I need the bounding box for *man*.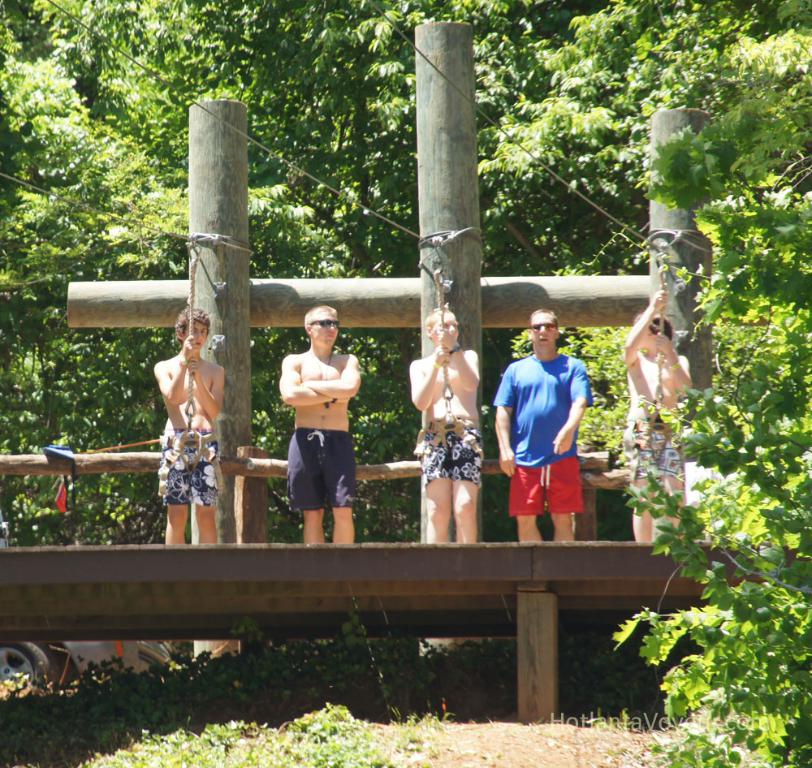
Here it is: x1=274 y1=304 x2=357 y2=546.
